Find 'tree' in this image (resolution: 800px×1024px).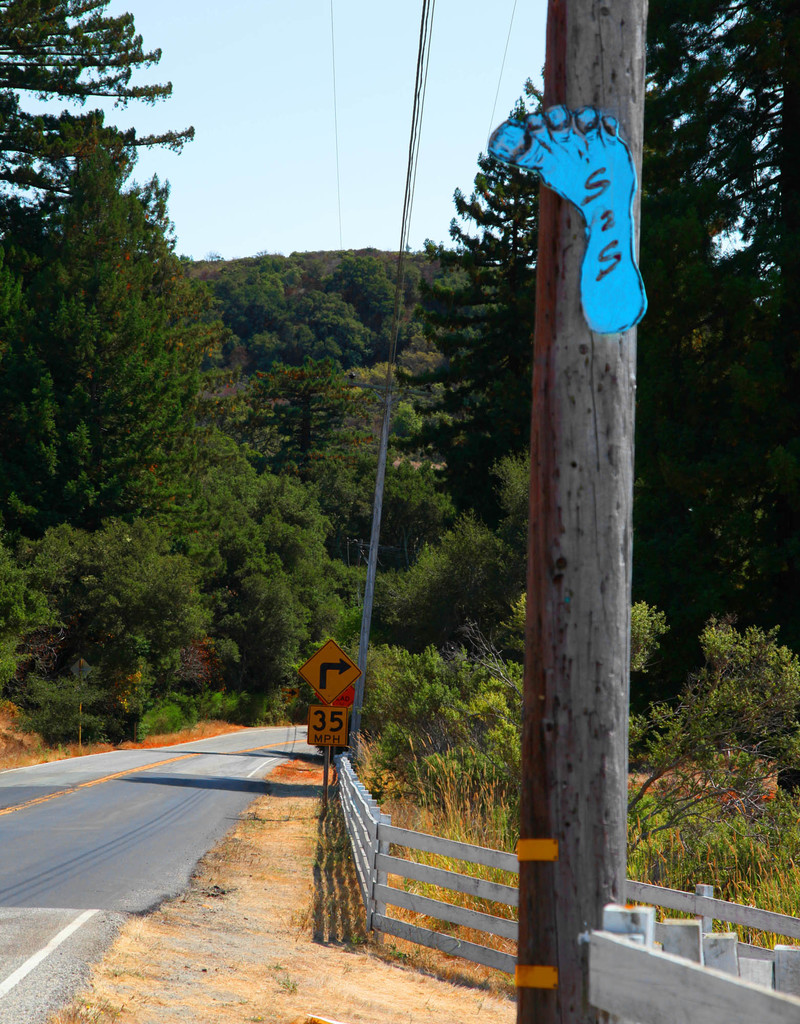
Rect(619, 612, 799, 871).
